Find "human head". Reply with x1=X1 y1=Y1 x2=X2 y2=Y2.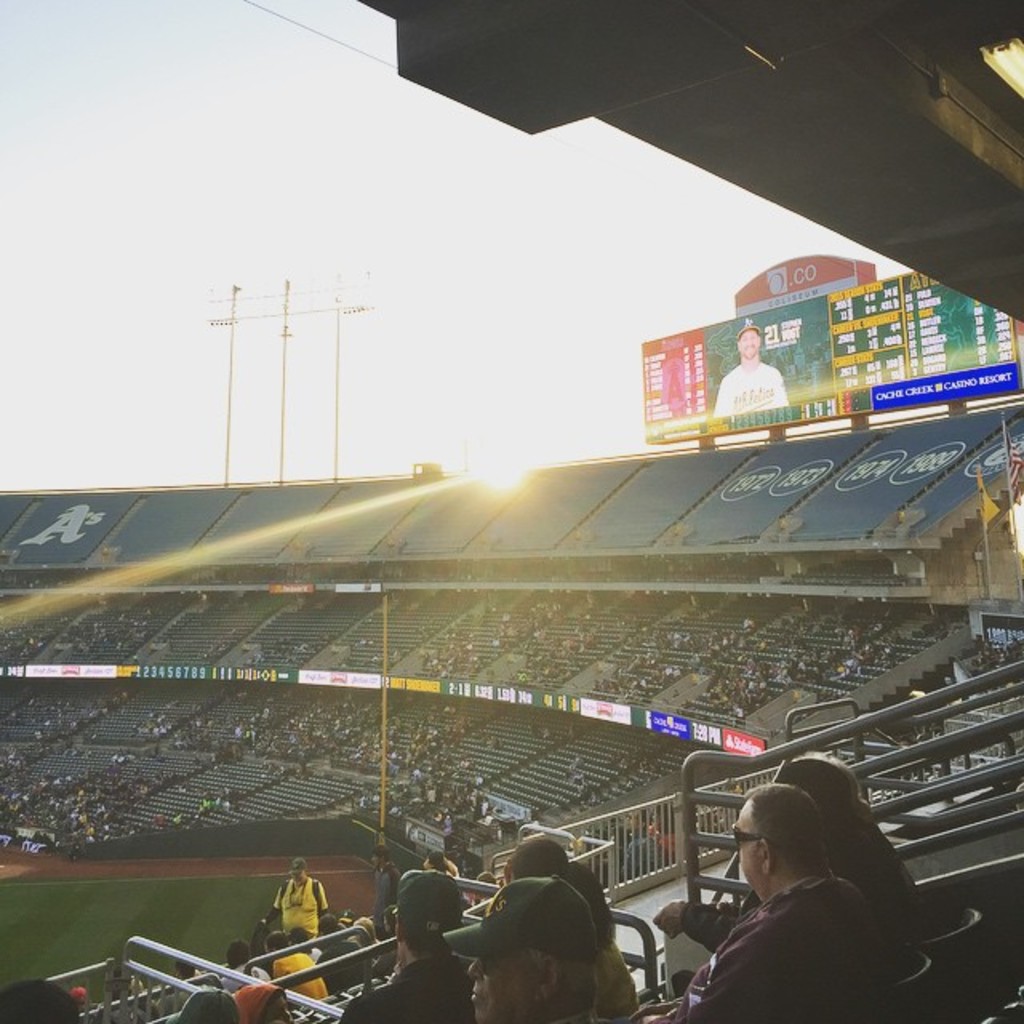
x1=550 y1=869 x2=619 y2=941.
